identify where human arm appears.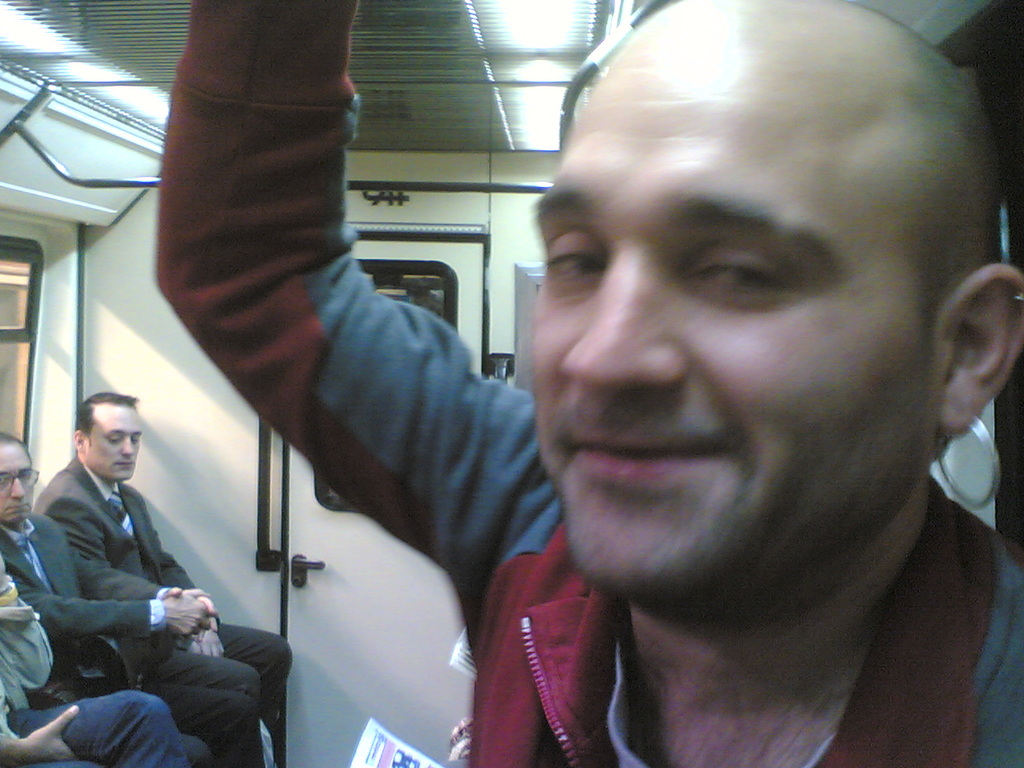
Appears at 159, 63, 494, 606.
